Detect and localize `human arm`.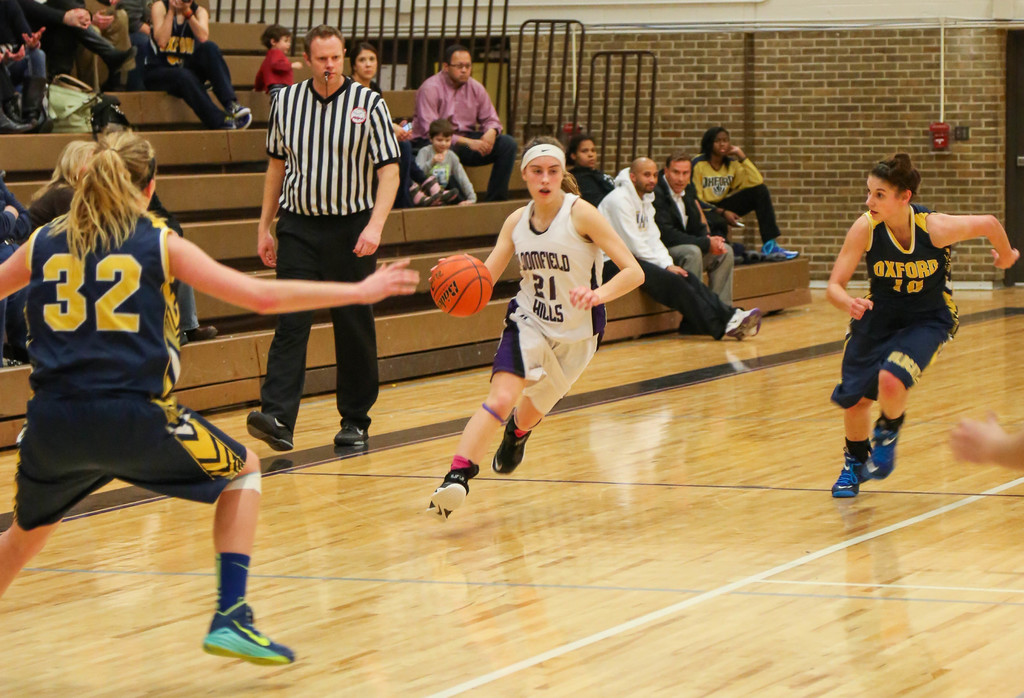
Localized at (x1=479, y1=83, x2=502, y2=143).
